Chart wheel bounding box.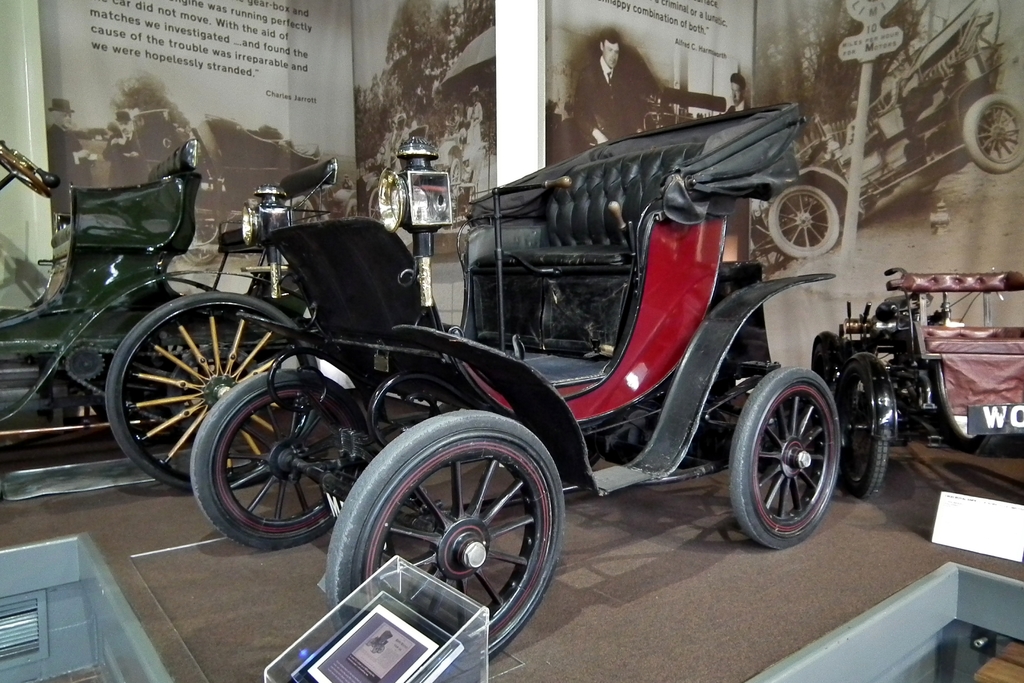
Charted: locate(335, 416, 563, 630).
